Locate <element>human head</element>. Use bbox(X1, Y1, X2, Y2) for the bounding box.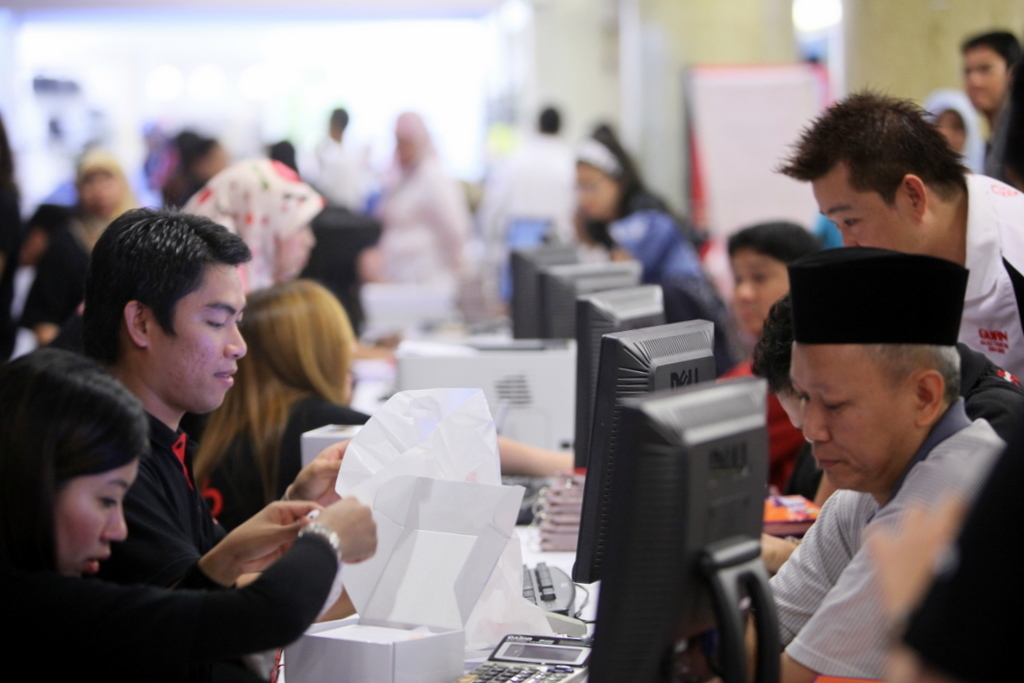
bbox(728, 224, 822, 328).
